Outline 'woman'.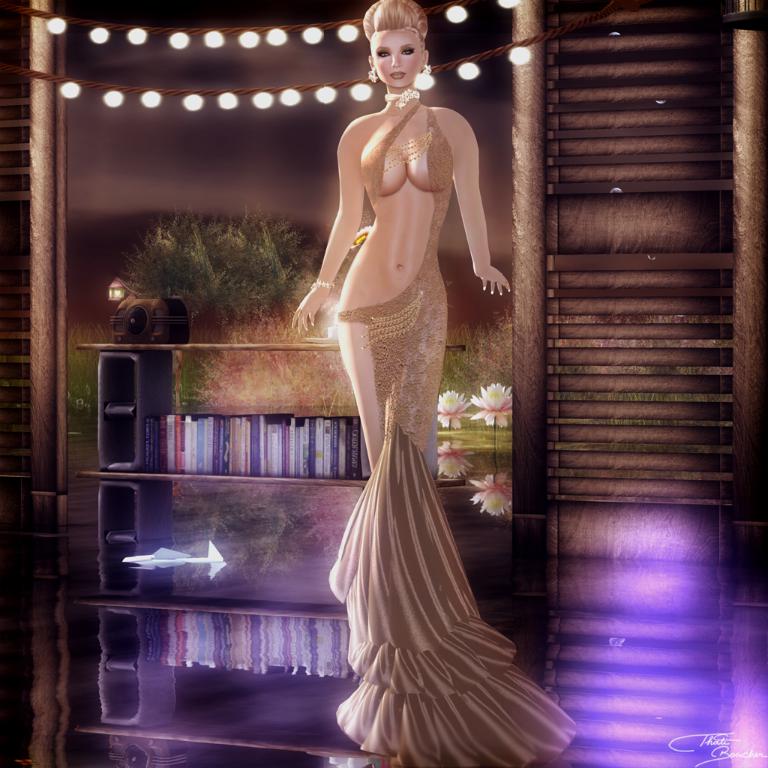
Outline: (294,11,573,767).
